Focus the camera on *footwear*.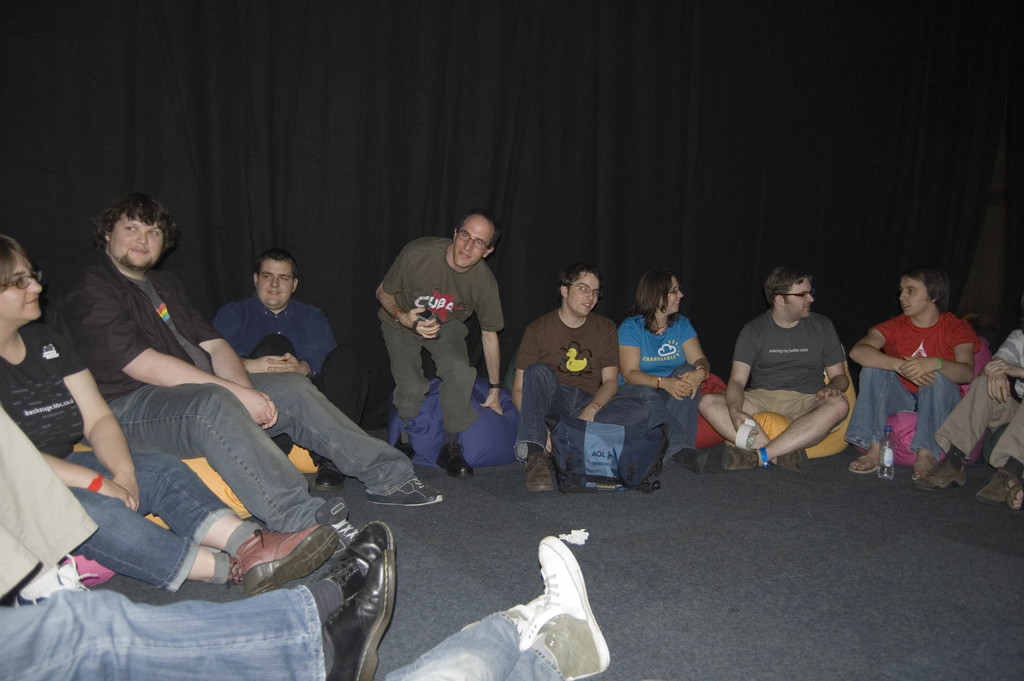
Focus region: bbox=(911, 463, 932, 482).
